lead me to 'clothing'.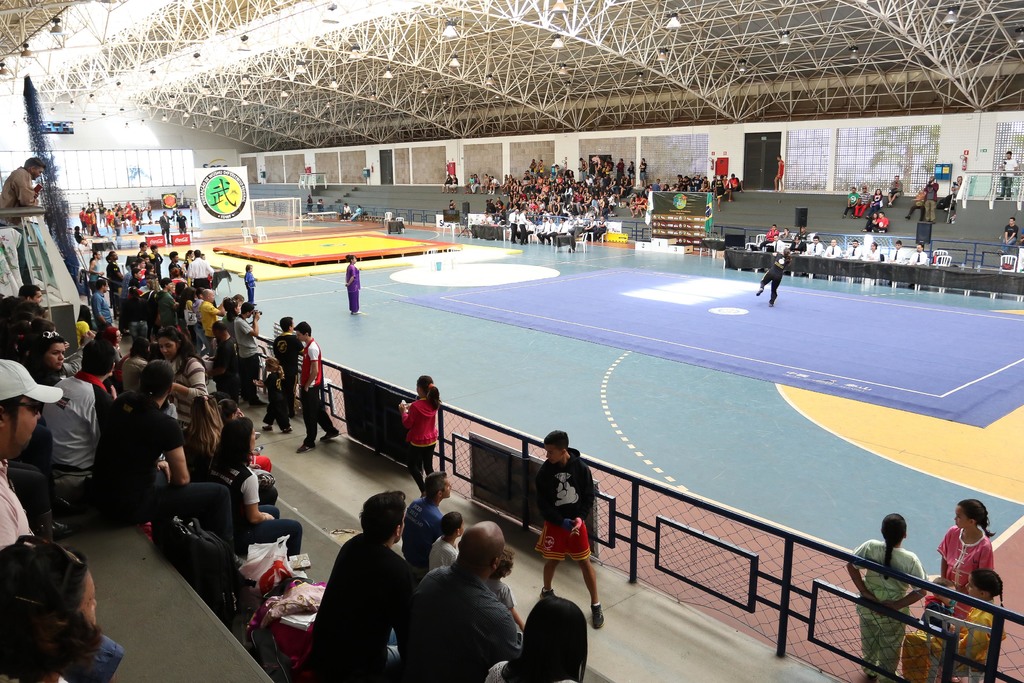
Lead to [x1=236, y1=319, x2=260, y2=400].
